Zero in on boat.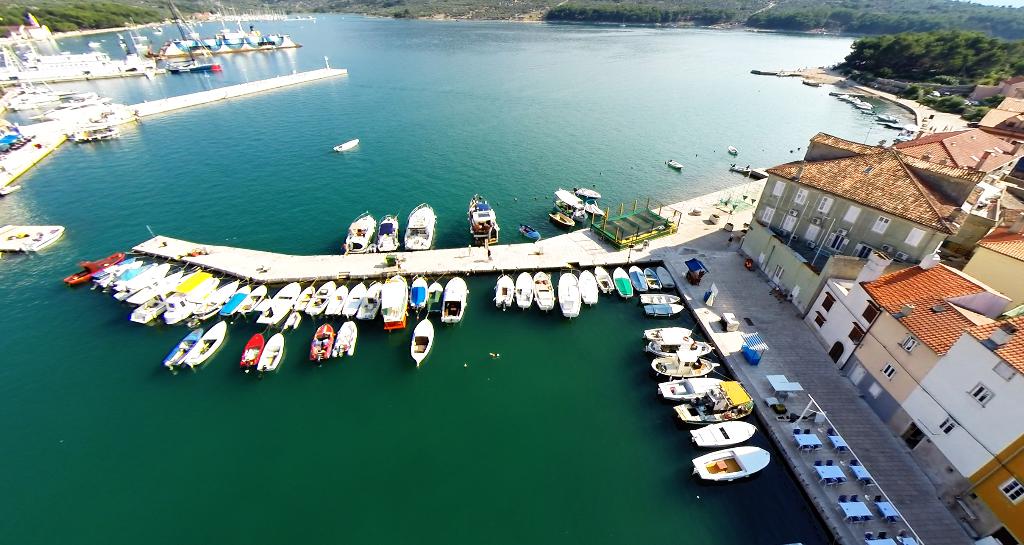
Zeroed in: Rect(468, 191, 503, 244).
